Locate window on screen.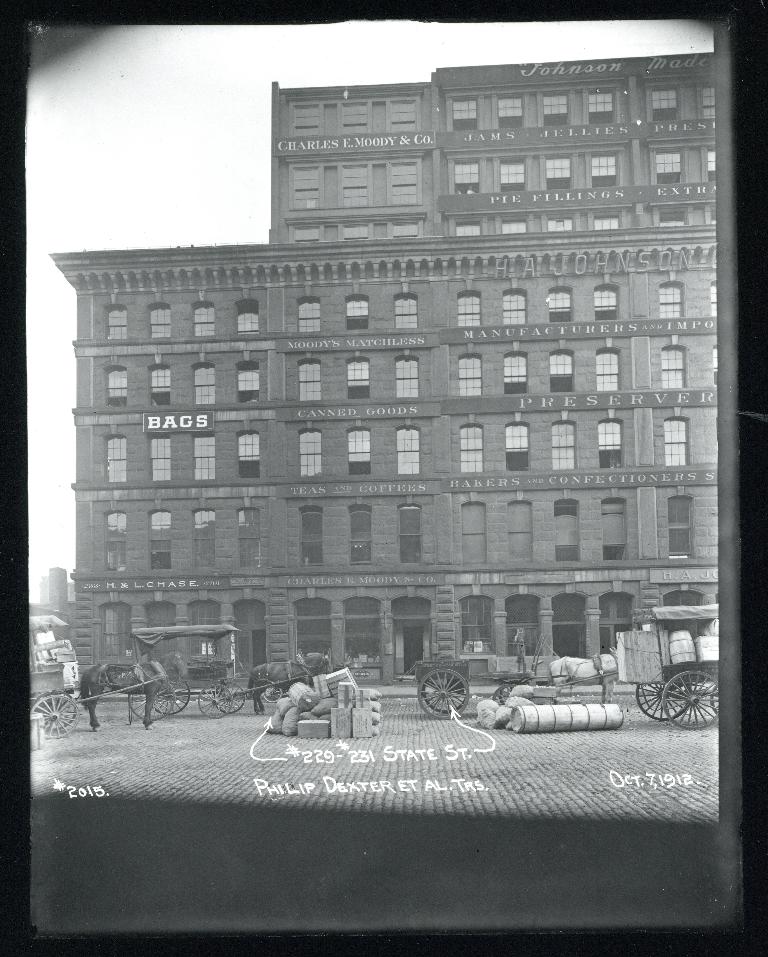
On screen at {"left": 463, "top": 351, "right": 484, "bottom": 397}.
